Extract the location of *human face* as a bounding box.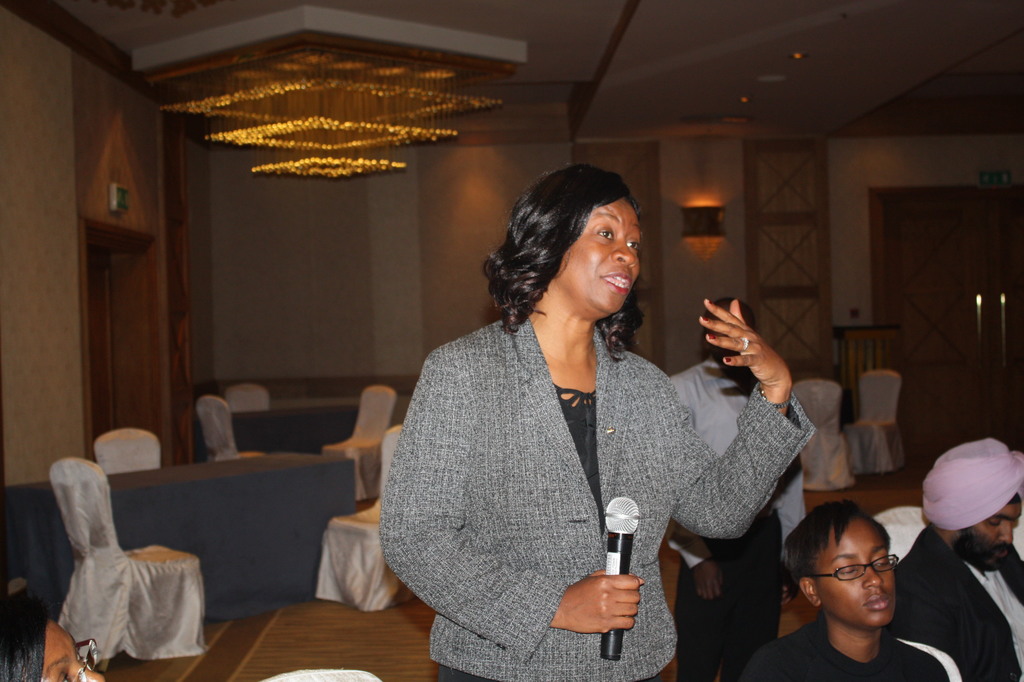
bbox=(818, 520, 893, 621).
